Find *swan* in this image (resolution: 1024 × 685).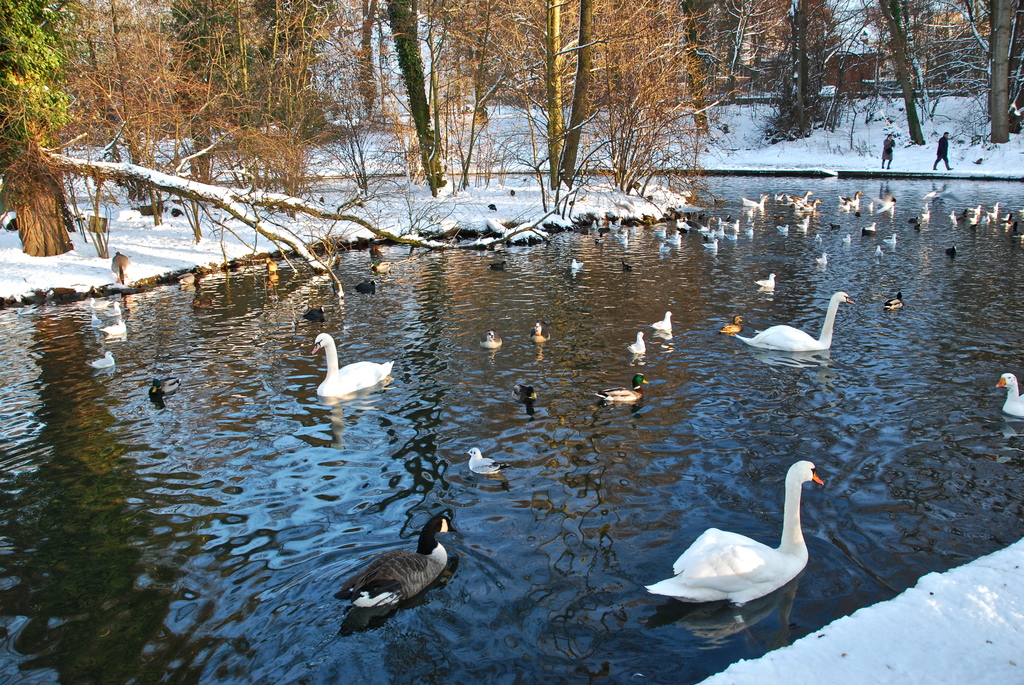
rect(645, 457, 839, 623).
